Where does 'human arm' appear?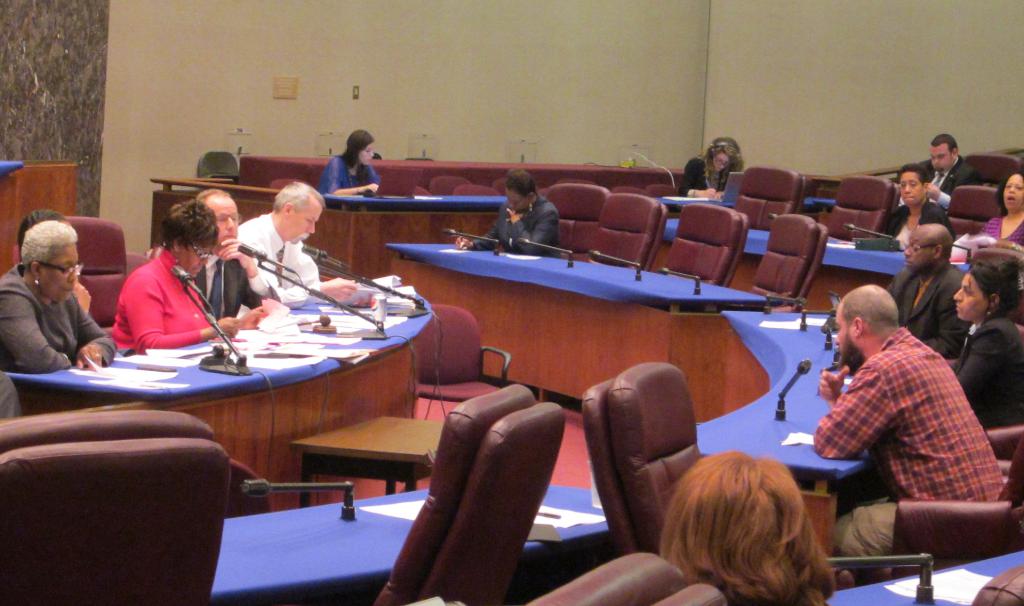
Appears at (x1=504, y1=201, x2=566, y2=253).
